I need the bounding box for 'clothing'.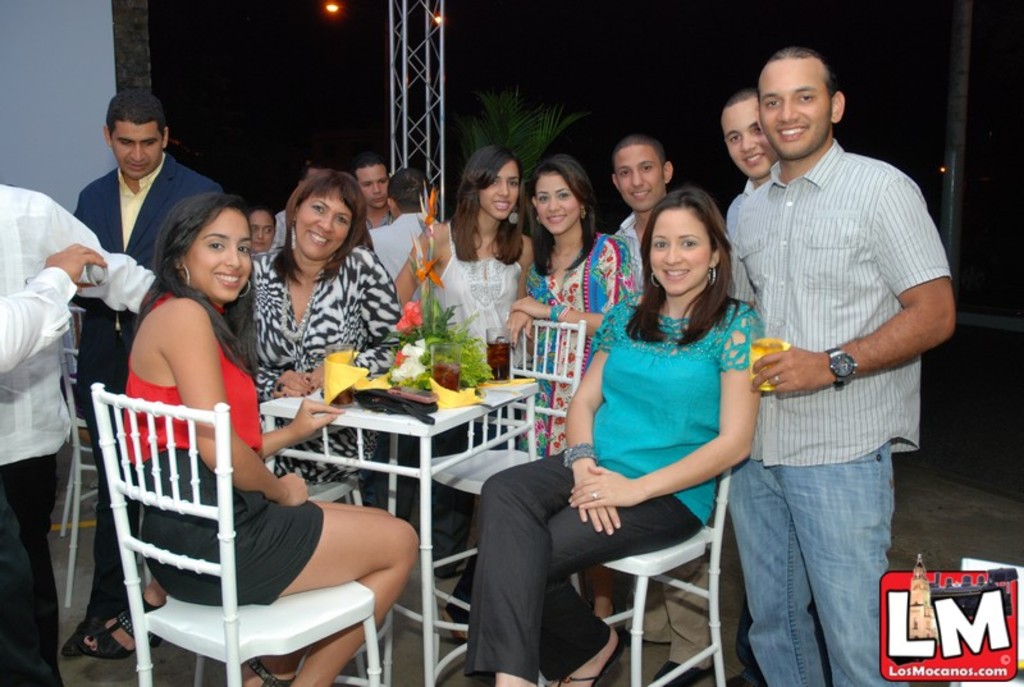
Here it is: box=[65, 151, 218, 626].
